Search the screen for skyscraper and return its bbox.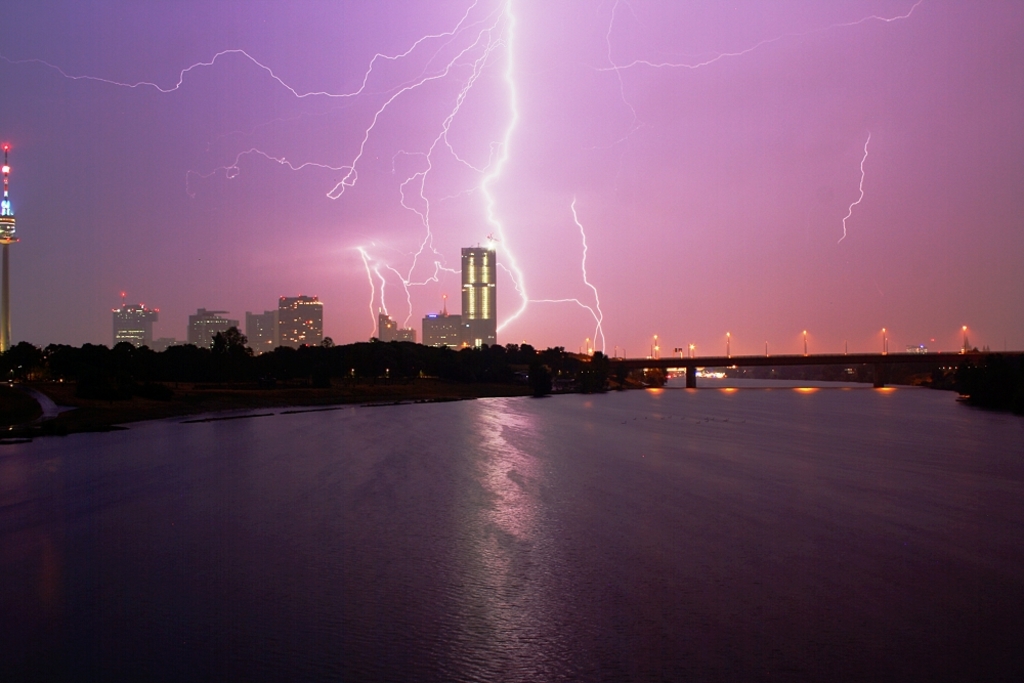
Found: [left=455, top=242, right=499, bottom=348].
